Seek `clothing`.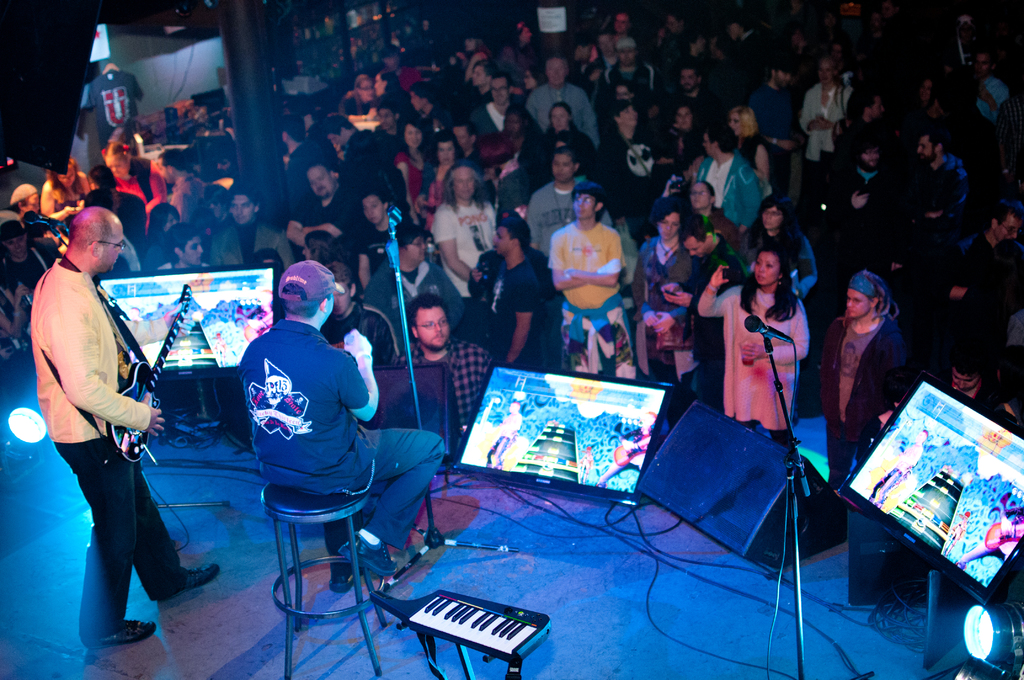
x1=114 y1=156 x2=163 y2=219.
